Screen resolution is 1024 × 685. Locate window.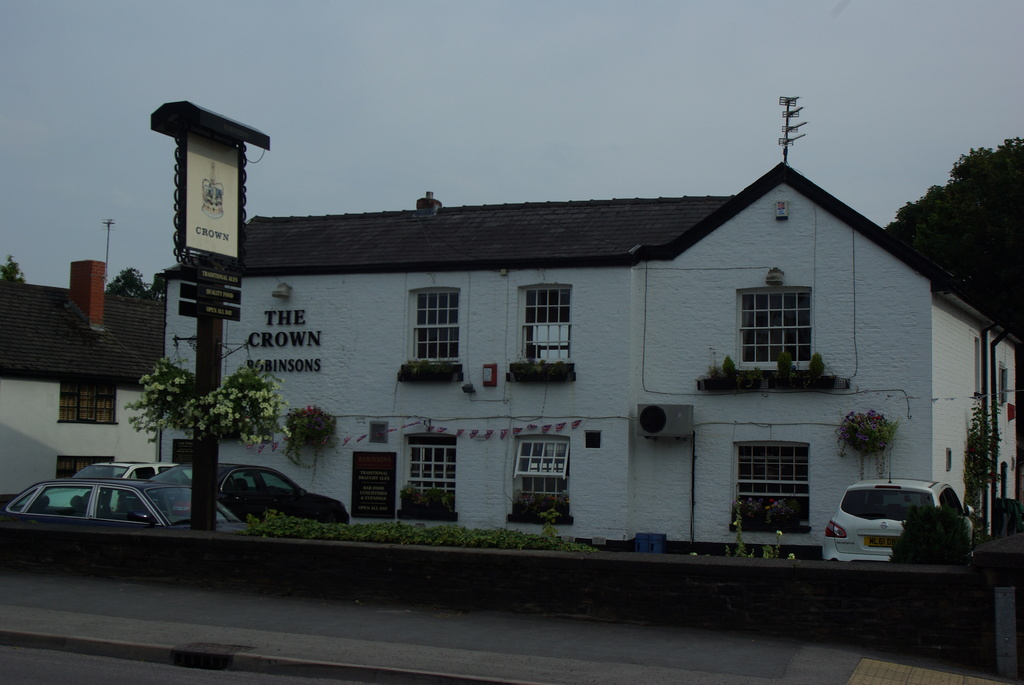
box=[514, 290, 573, 366].
